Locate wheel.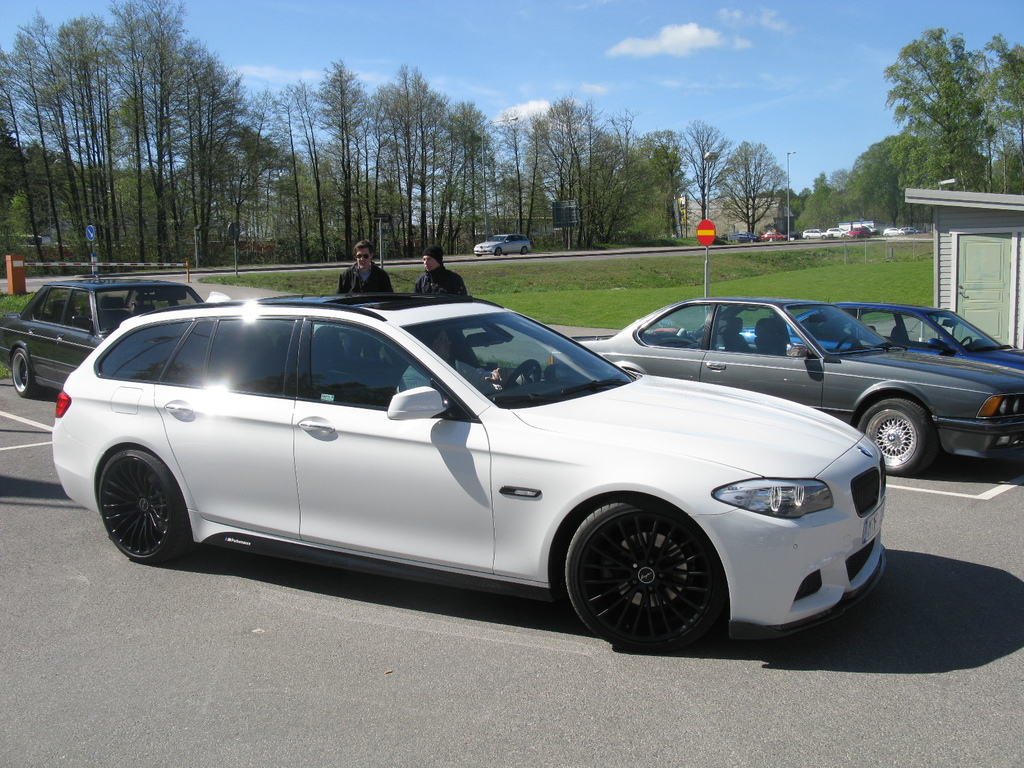
Bounding box: detection(856, 394, 941, 476).
